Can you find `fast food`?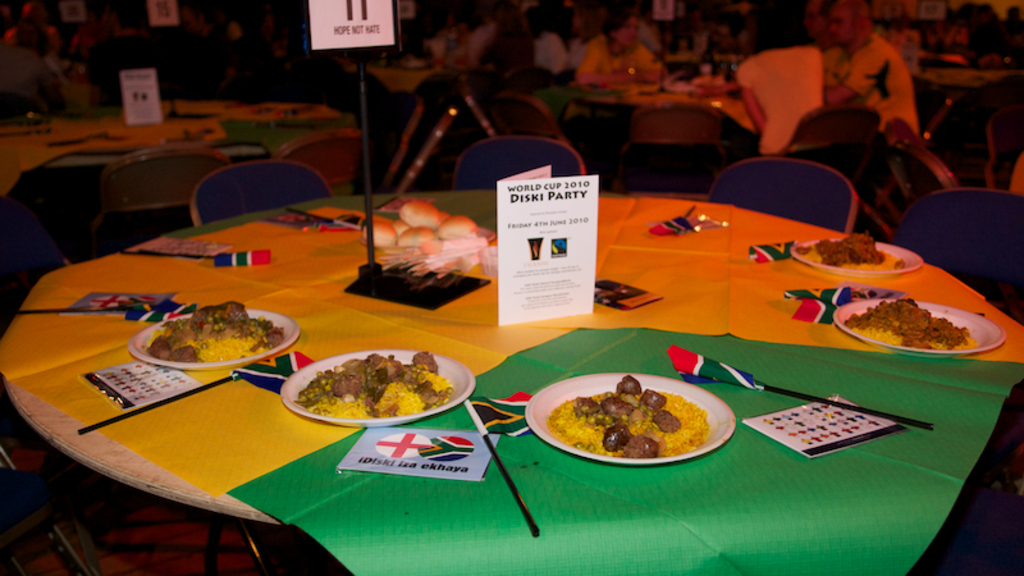
Yes, bounding box: <region>548, 374, 708, 457</region>.
